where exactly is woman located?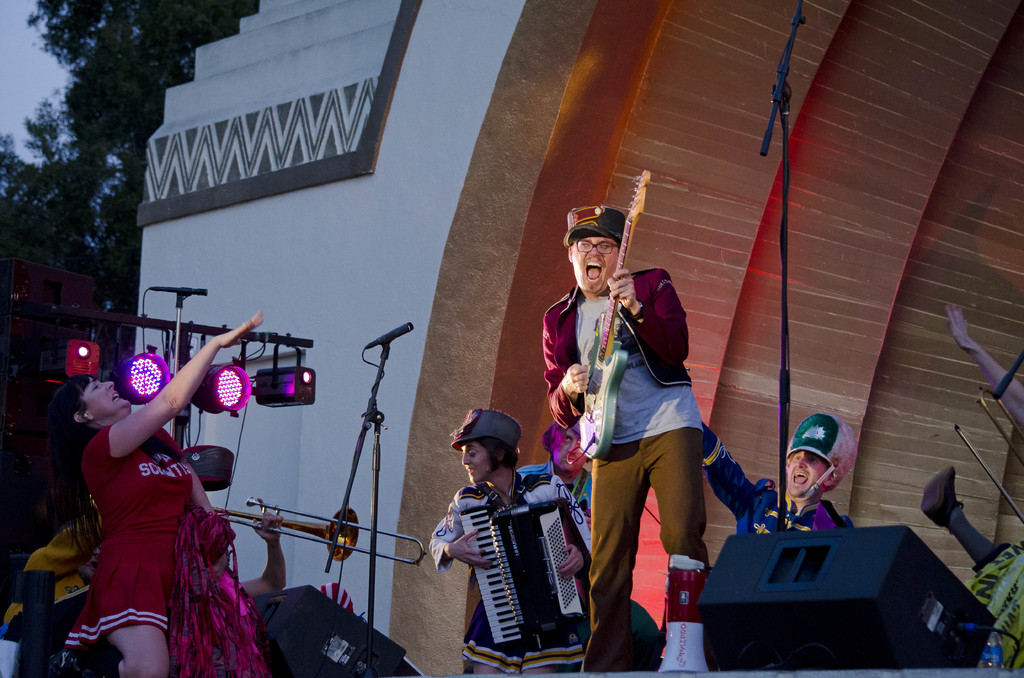
Its bounding box is [426,401,606,677].
